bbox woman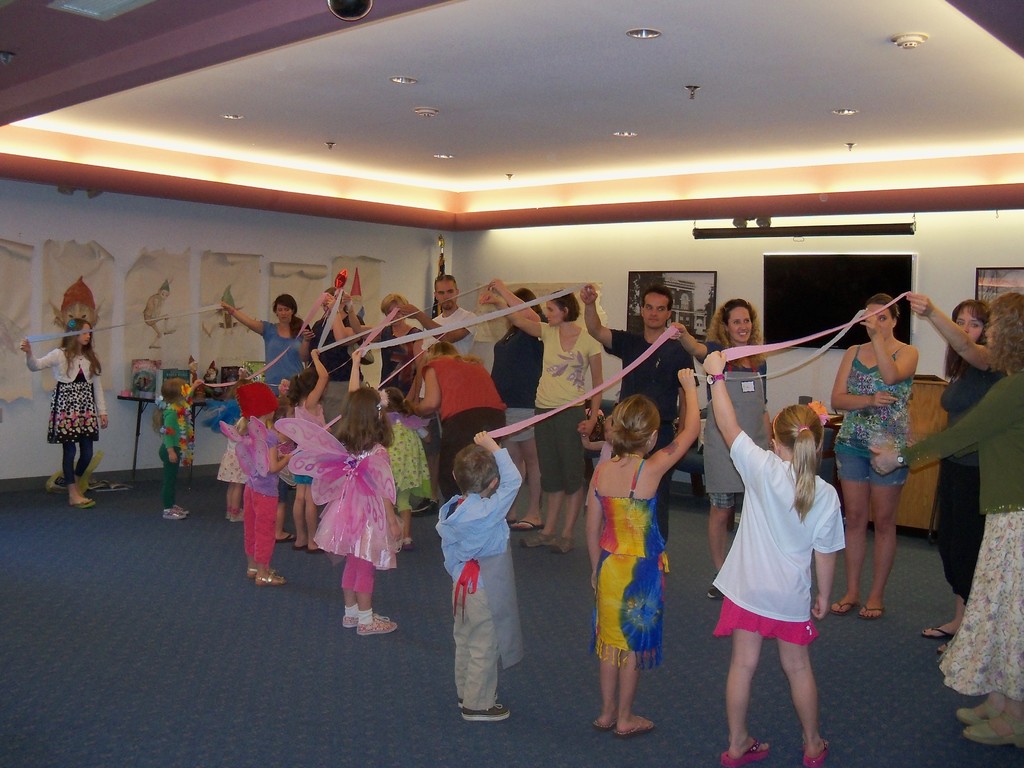
Rect(827, 294, 924, 616)
